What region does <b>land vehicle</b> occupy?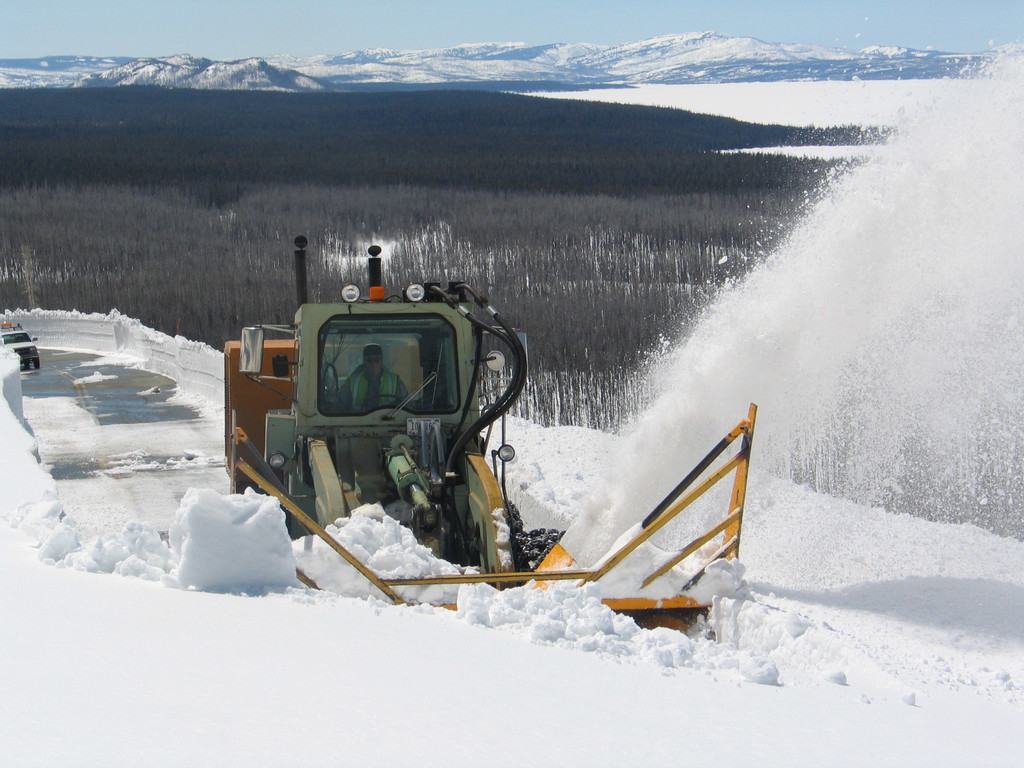
BBox(223, 233, 760, 637).
